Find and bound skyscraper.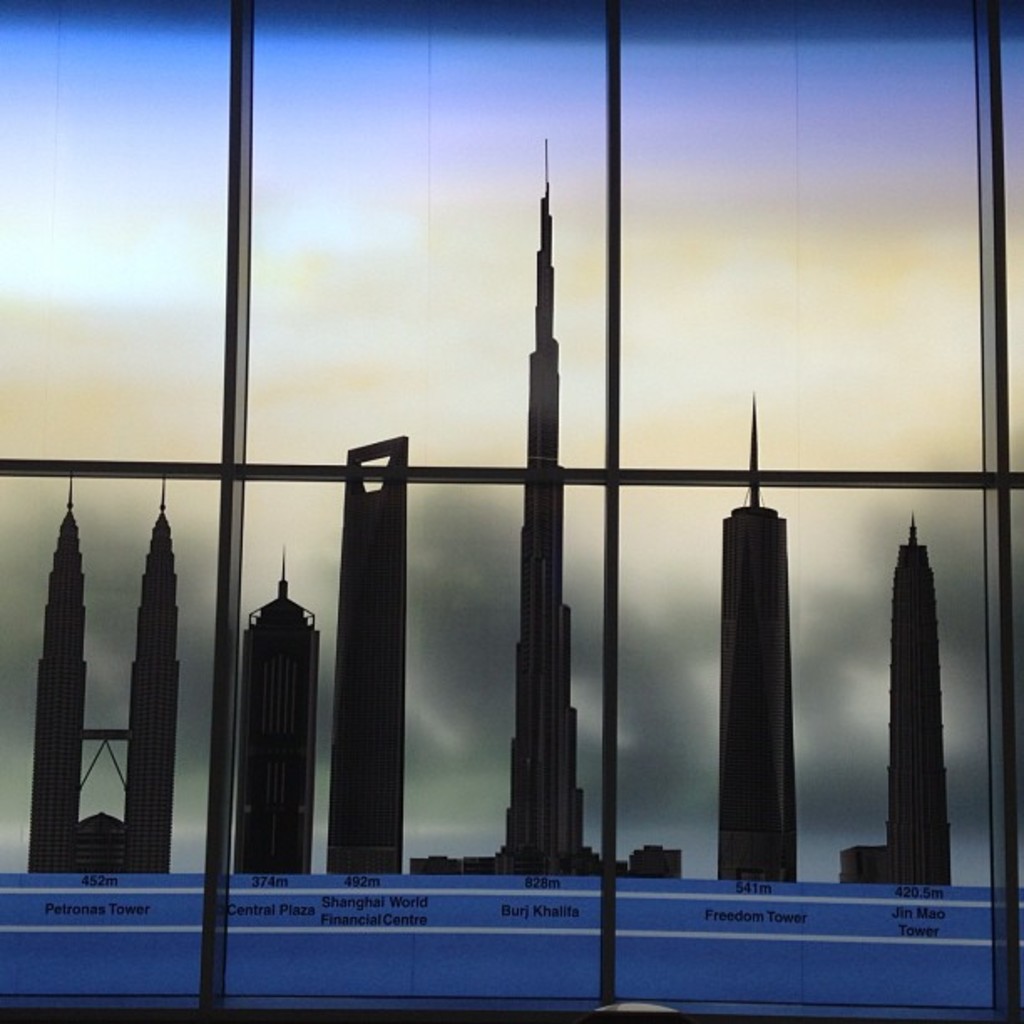
Bound: <box>244,544,318,870</box>.
